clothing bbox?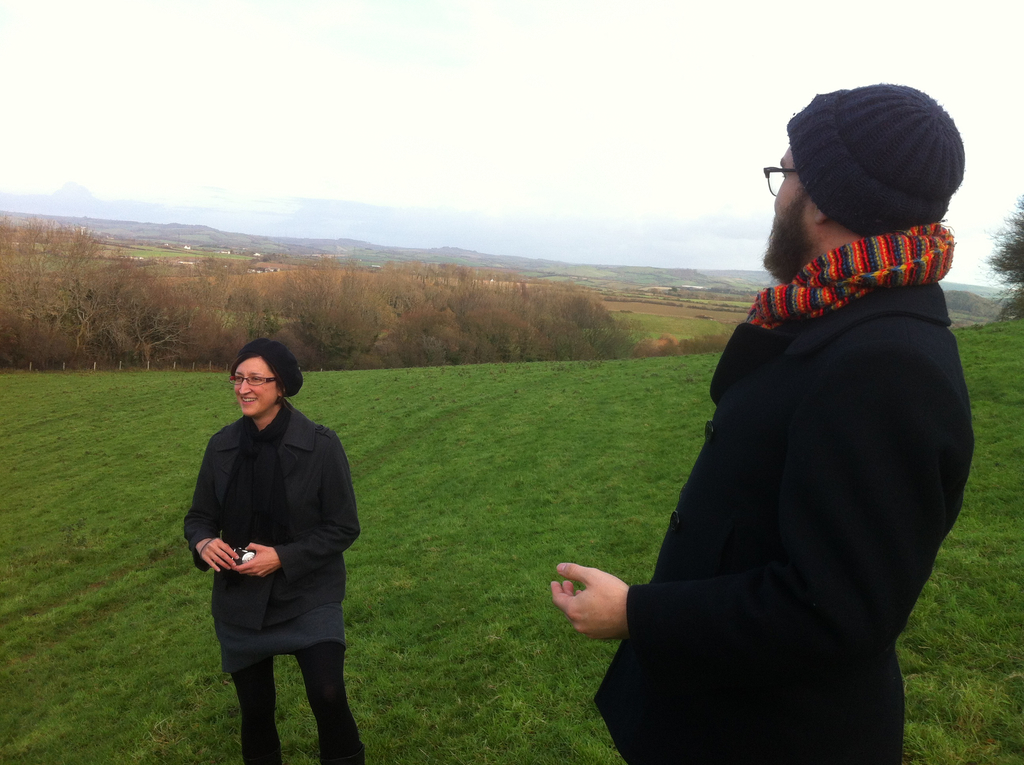
182, 399, 361, 764
